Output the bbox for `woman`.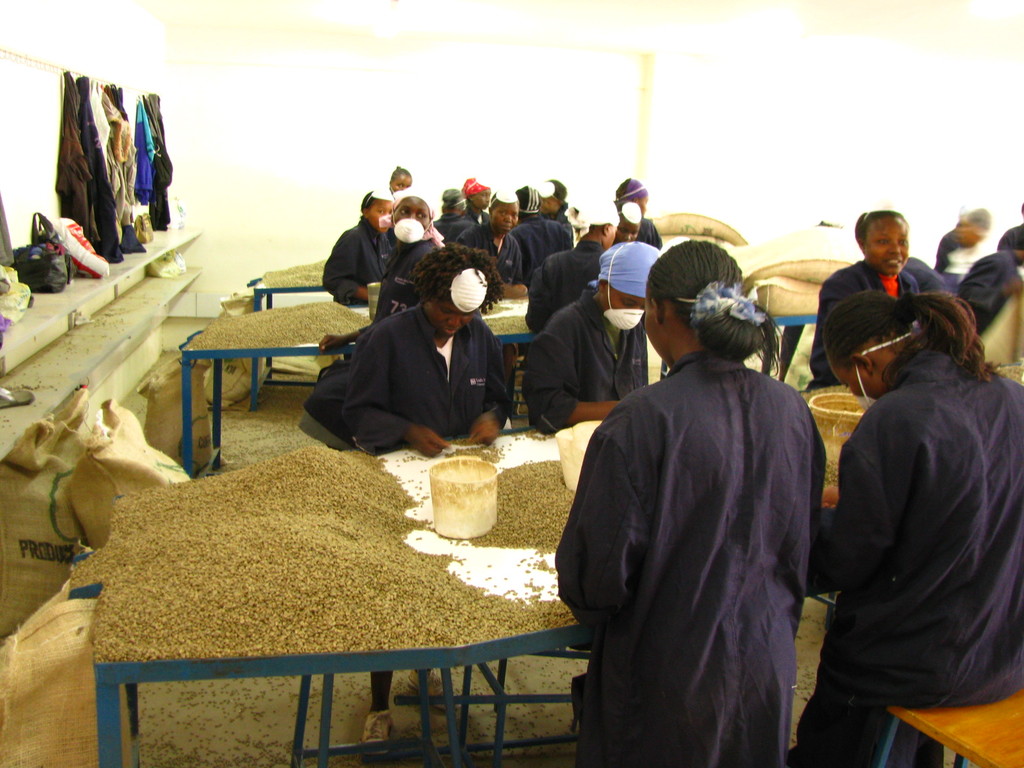
x1=445 y1=175 x2=492 y2=238.
